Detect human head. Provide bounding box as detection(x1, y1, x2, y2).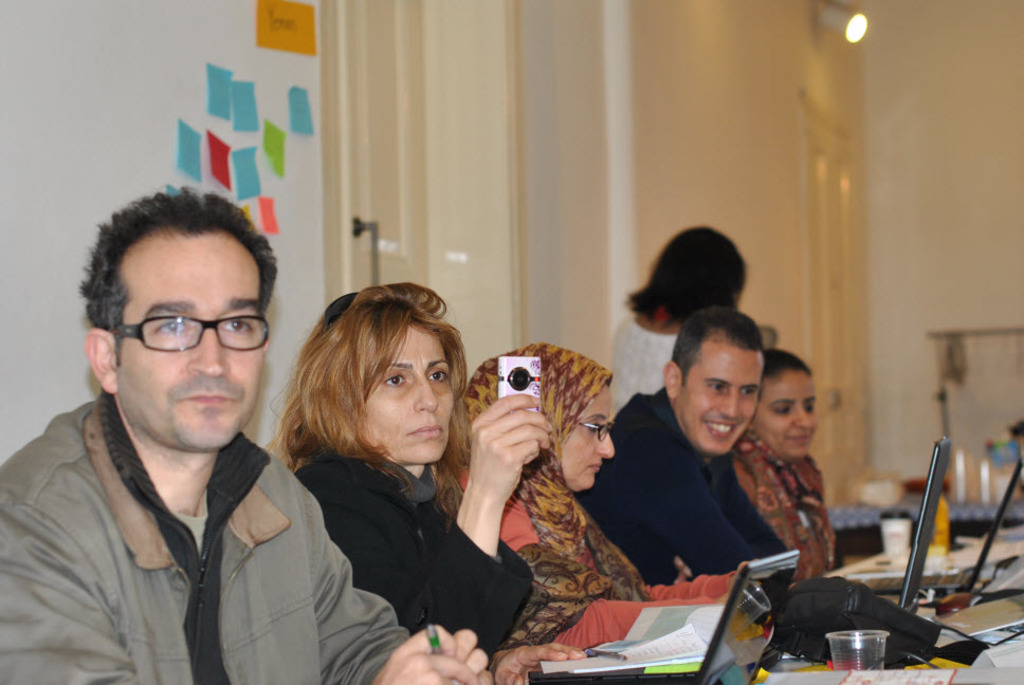
detection(651, 228, 746, 320).
